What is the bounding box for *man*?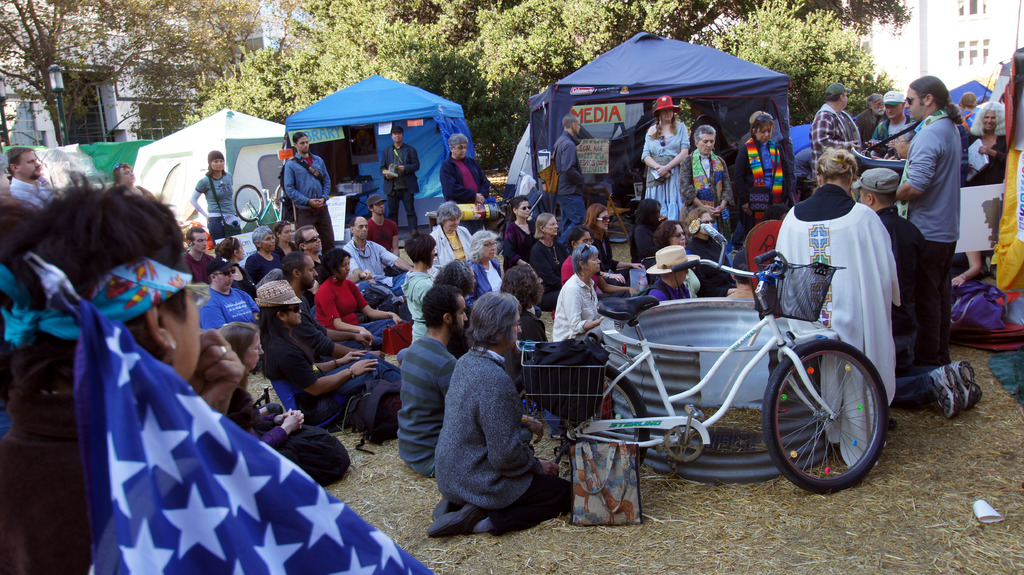
[394,286,543,463].
